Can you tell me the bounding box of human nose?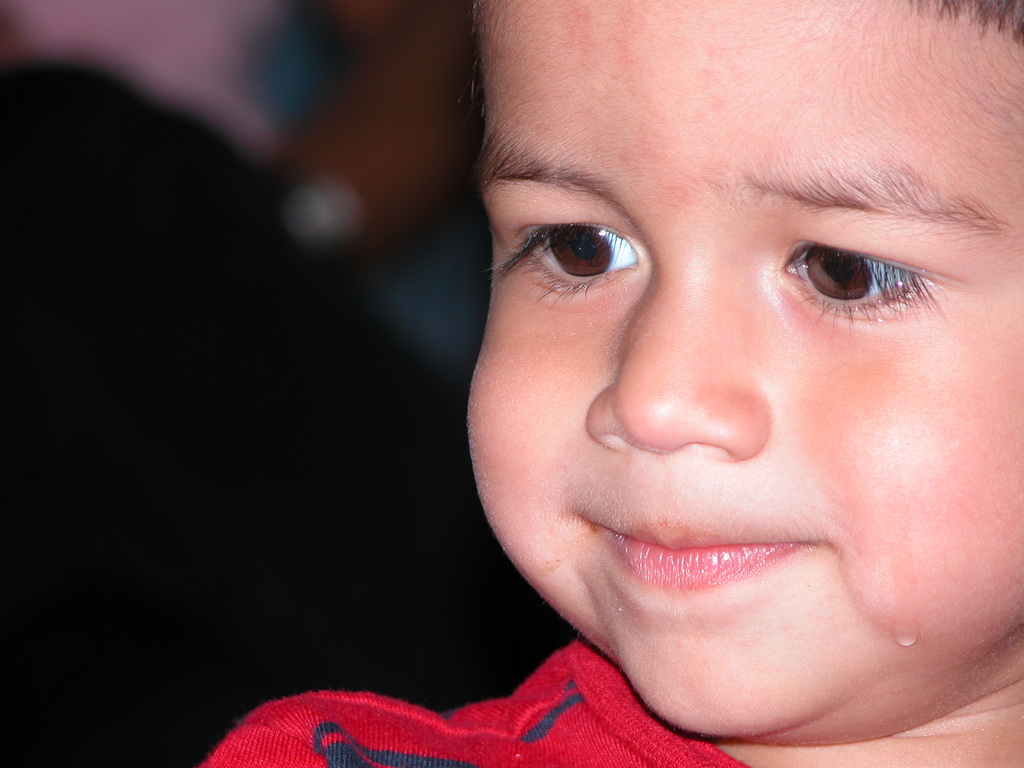
left=584, top=243, right=773, bottom=461.
